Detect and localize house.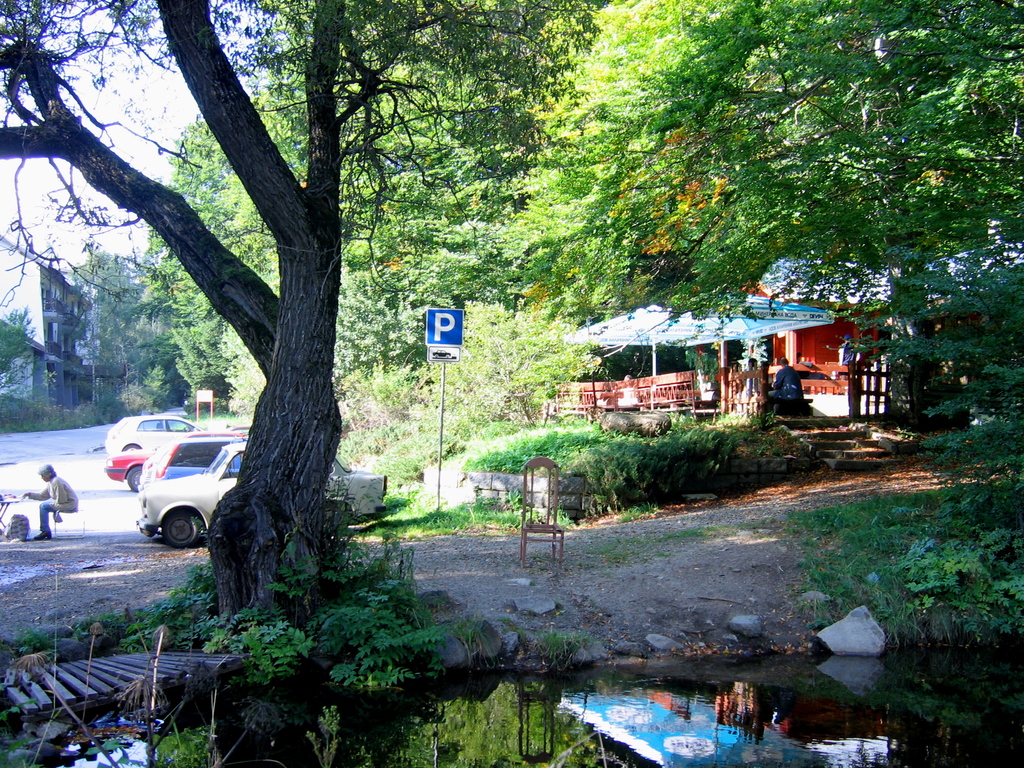
Localized at 747:212:1023:383.
